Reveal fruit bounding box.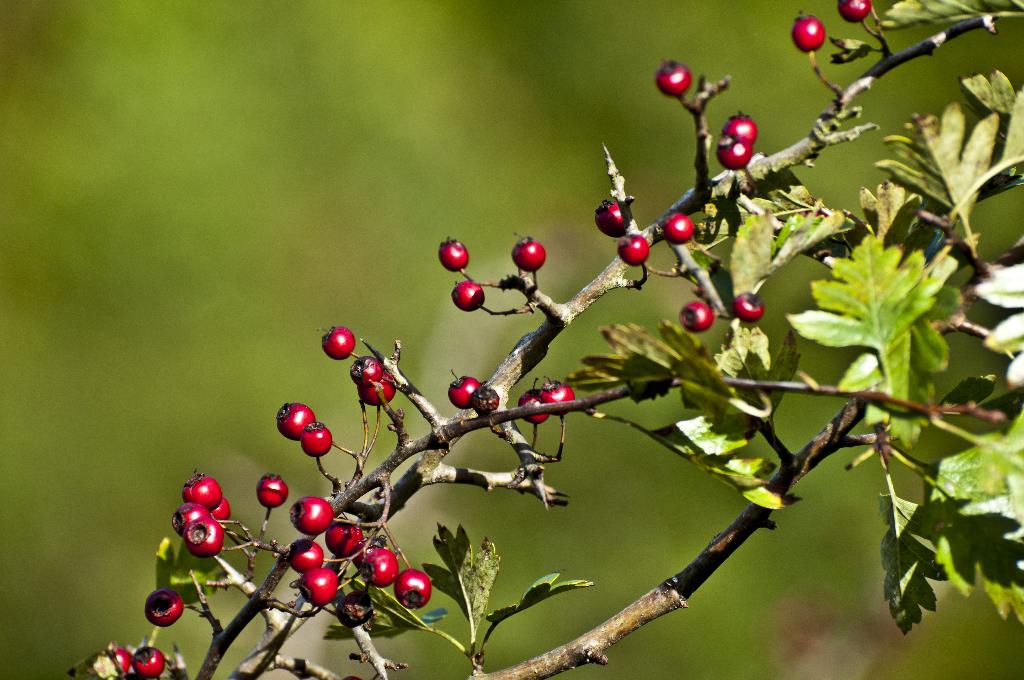
Revealed: [left=787, top=10, right=825, bottom=51].
